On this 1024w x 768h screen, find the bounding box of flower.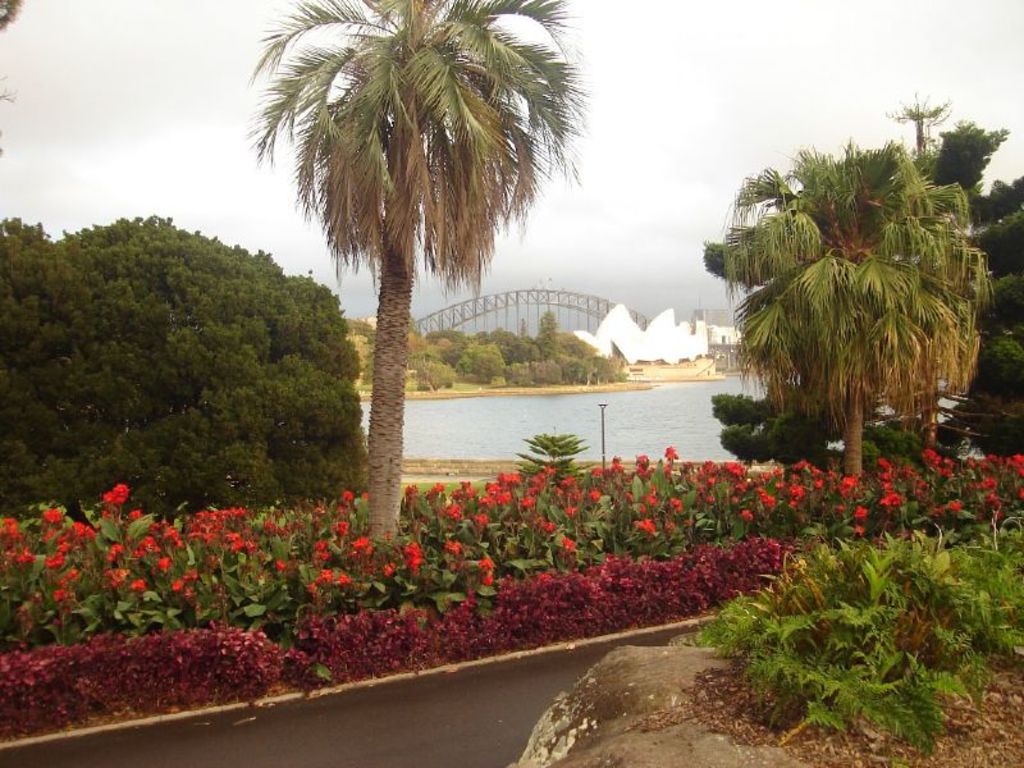
Bounding box: <region>640, 518, 658, 530</region>.
